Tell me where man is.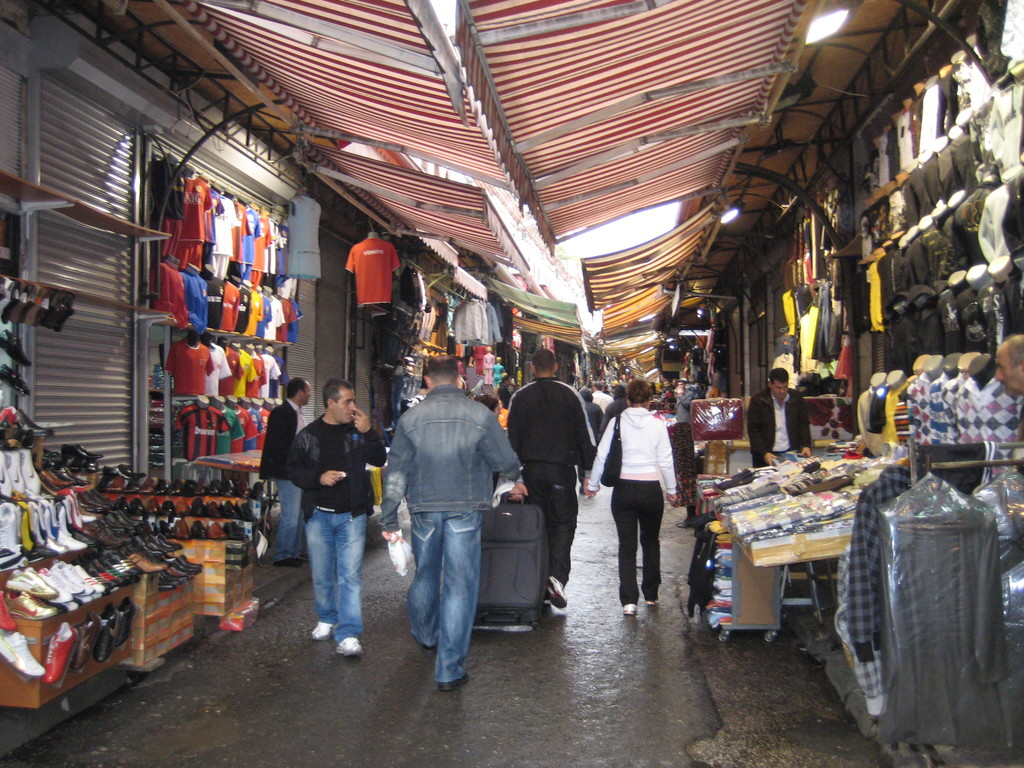
man is at [x1=282, y1=377, x2=388, y2=657].
